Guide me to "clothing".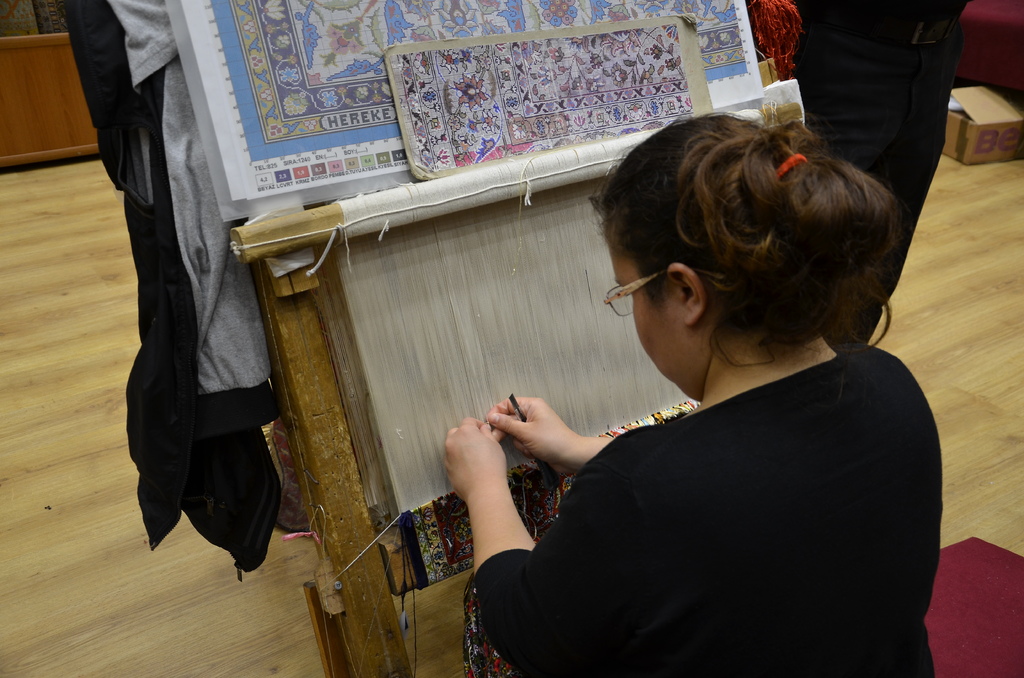
Guidance: 794 0 948 307.
